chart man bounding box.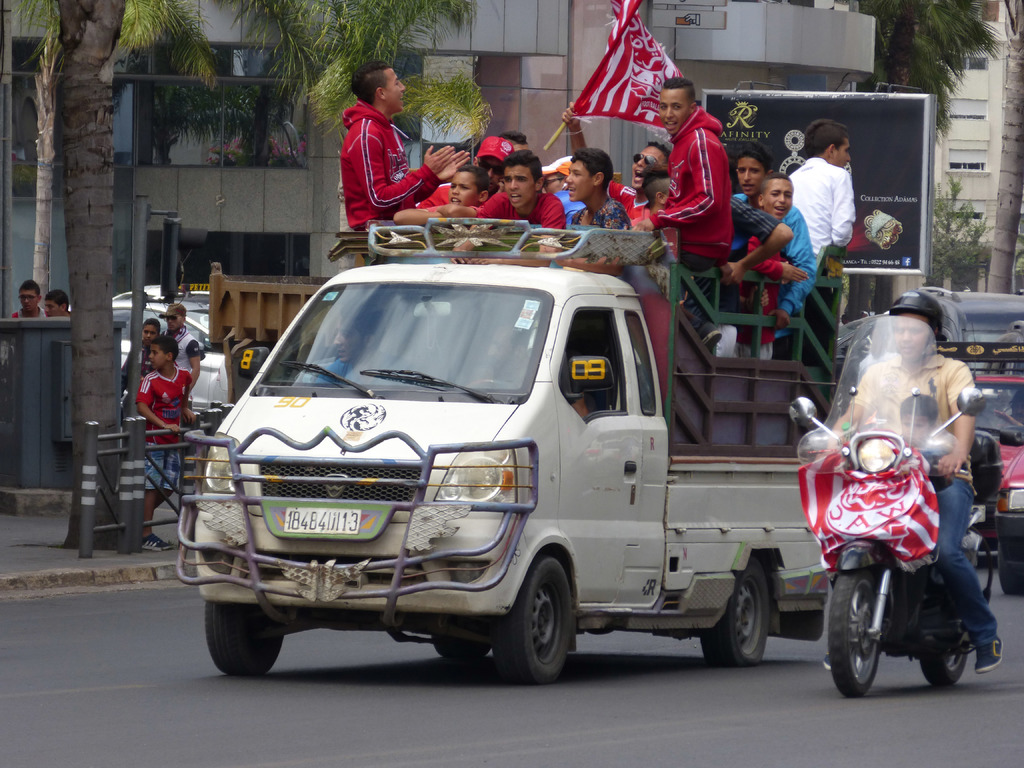
Charted: [8, 278, 47, 321].
